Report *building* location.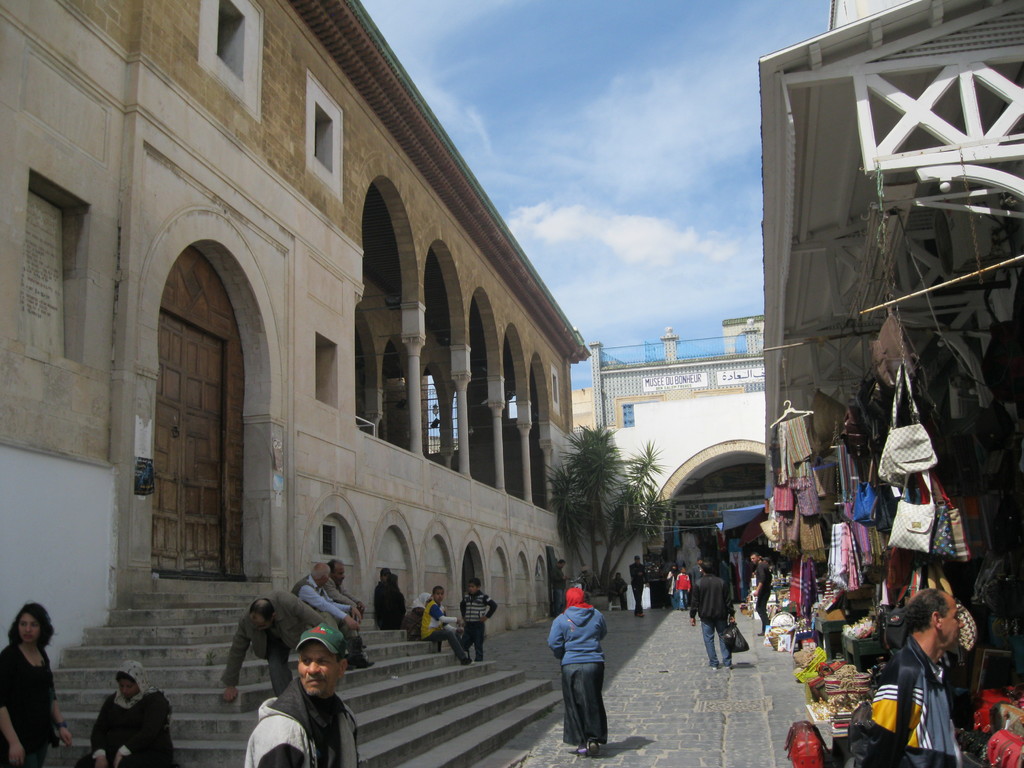
Report: {"left": 761, "top": 2, "right": 1023, "bottom": 584}.
